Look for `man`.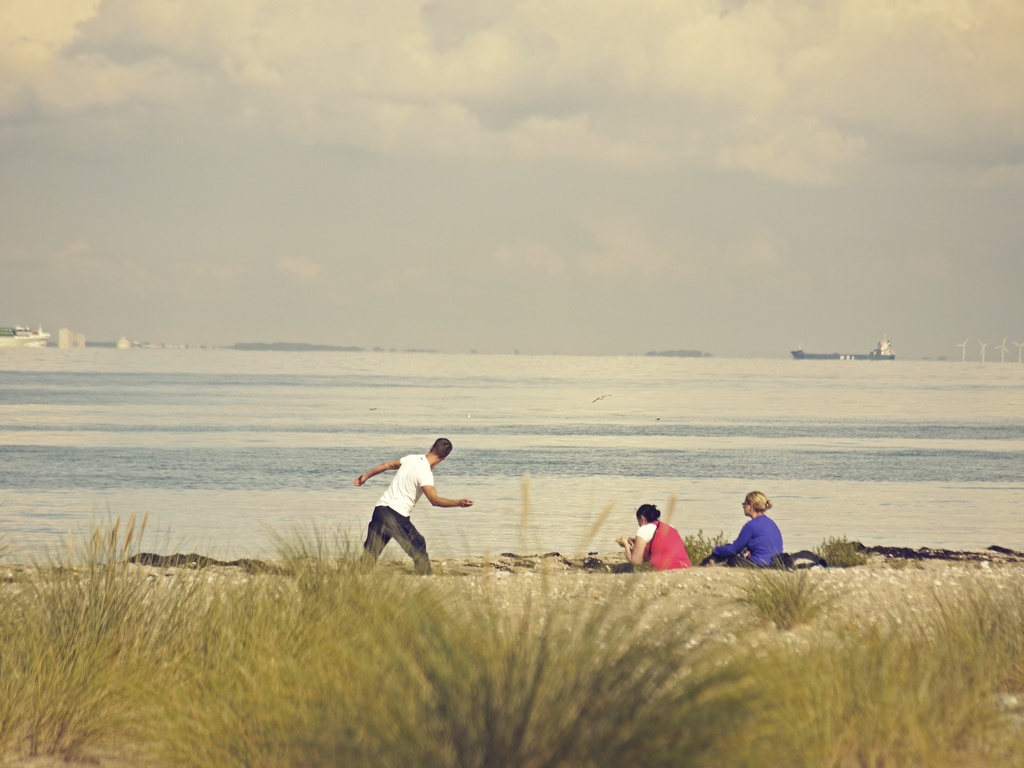
Found: region(355, 437, 472, 573).
